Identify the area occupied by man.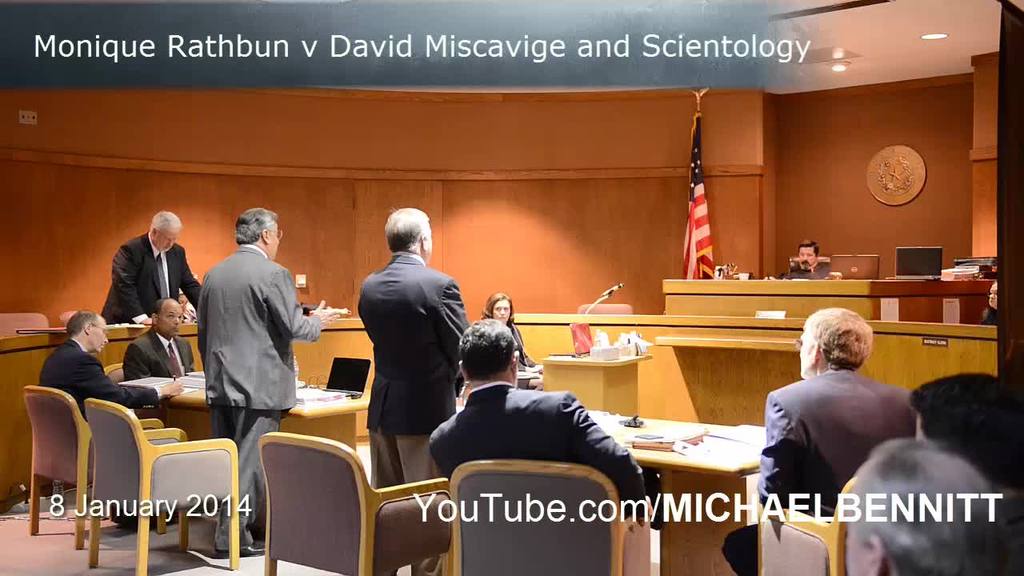
Area: Rect(842, 435, 1023, 575).
